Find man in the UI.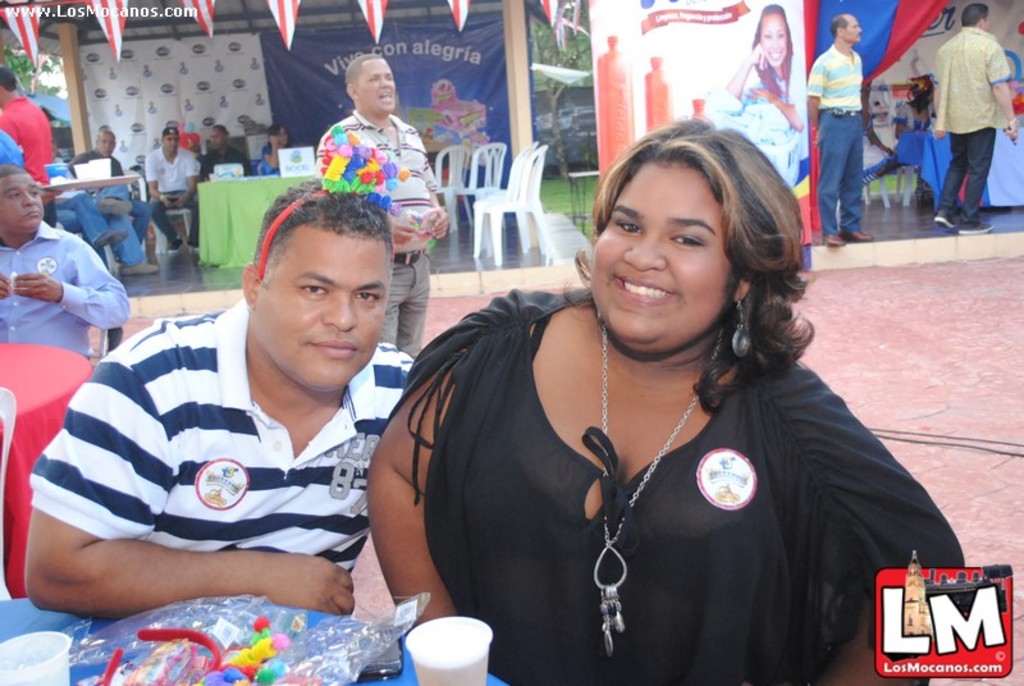
UI element at box=[931, 4, 1016, 234].
